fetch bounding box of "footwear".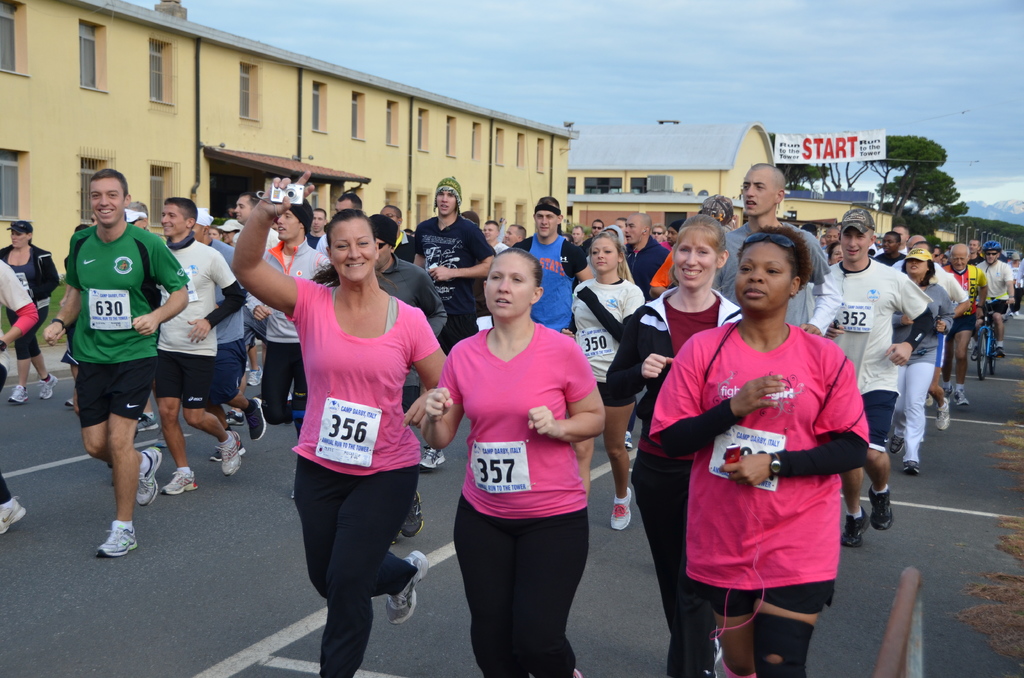
Bbox: box(387, 547, 429, 631).
